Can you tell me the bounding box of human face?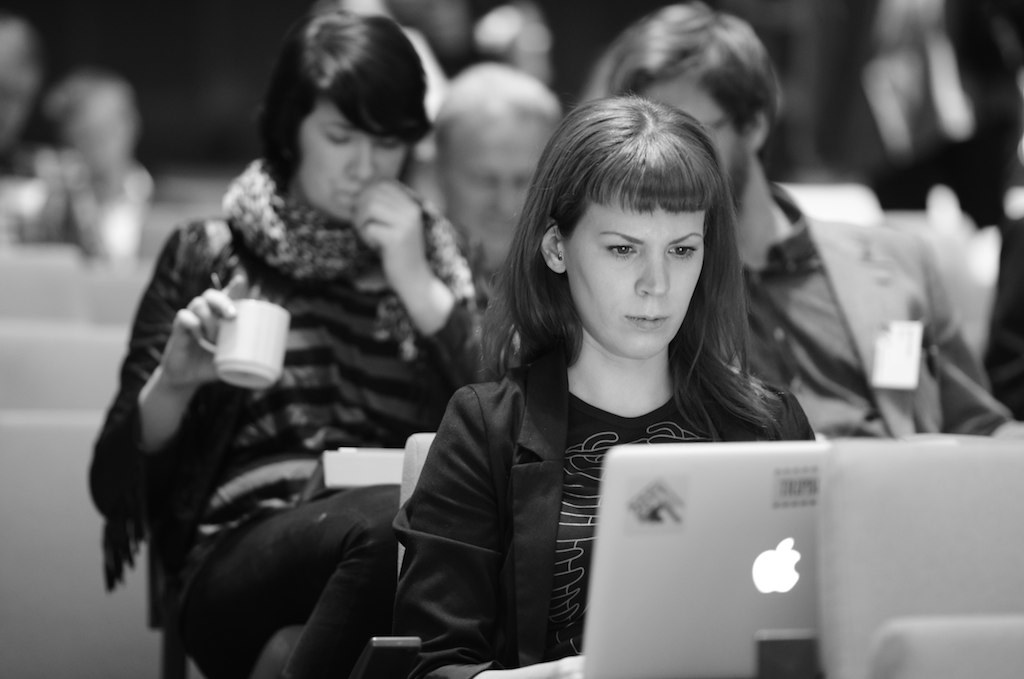
<region>302, 107, 409, 219</region>.
